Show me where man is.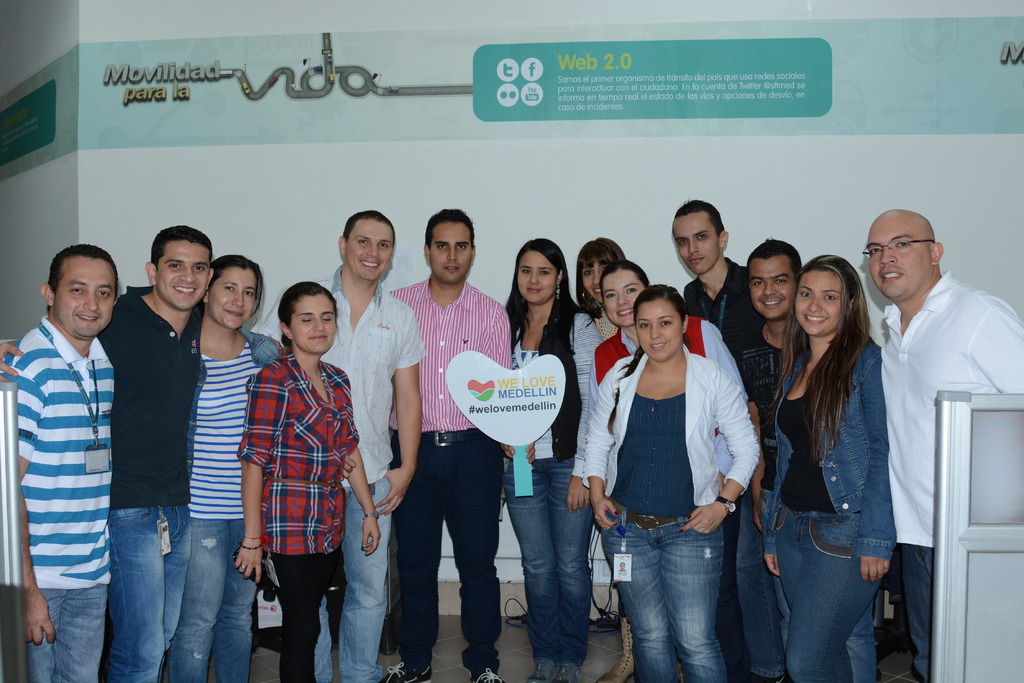
man is at BBox(0, 223, 209, 682).
